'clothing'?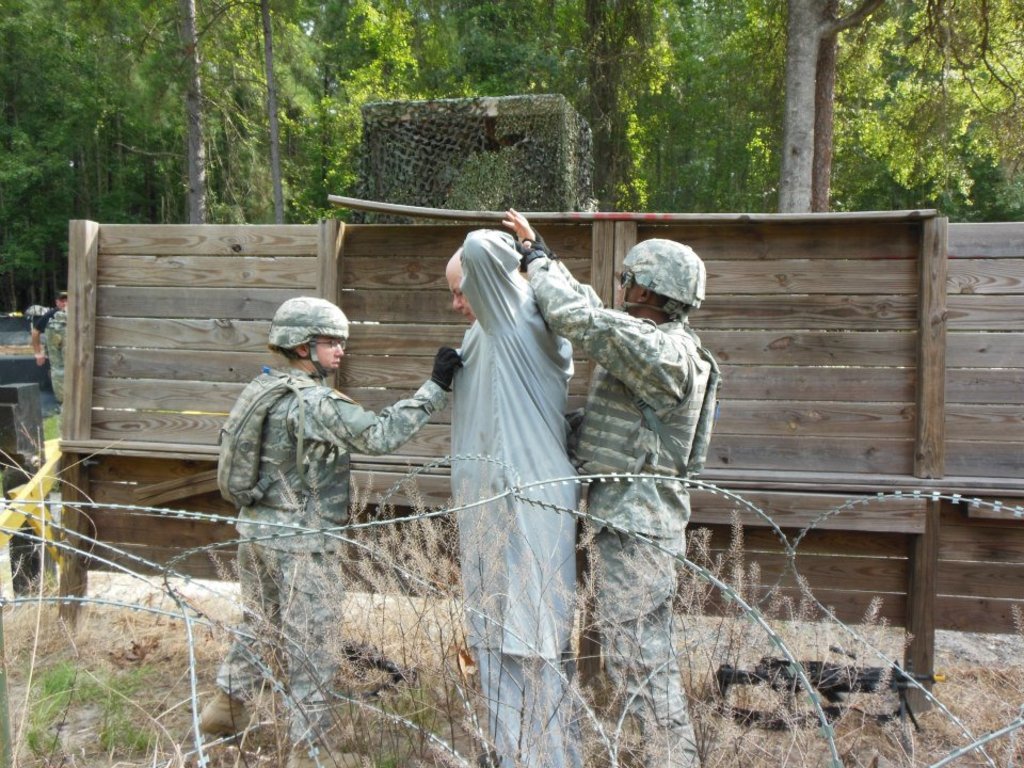
box=[44, 305, 67, 405]
